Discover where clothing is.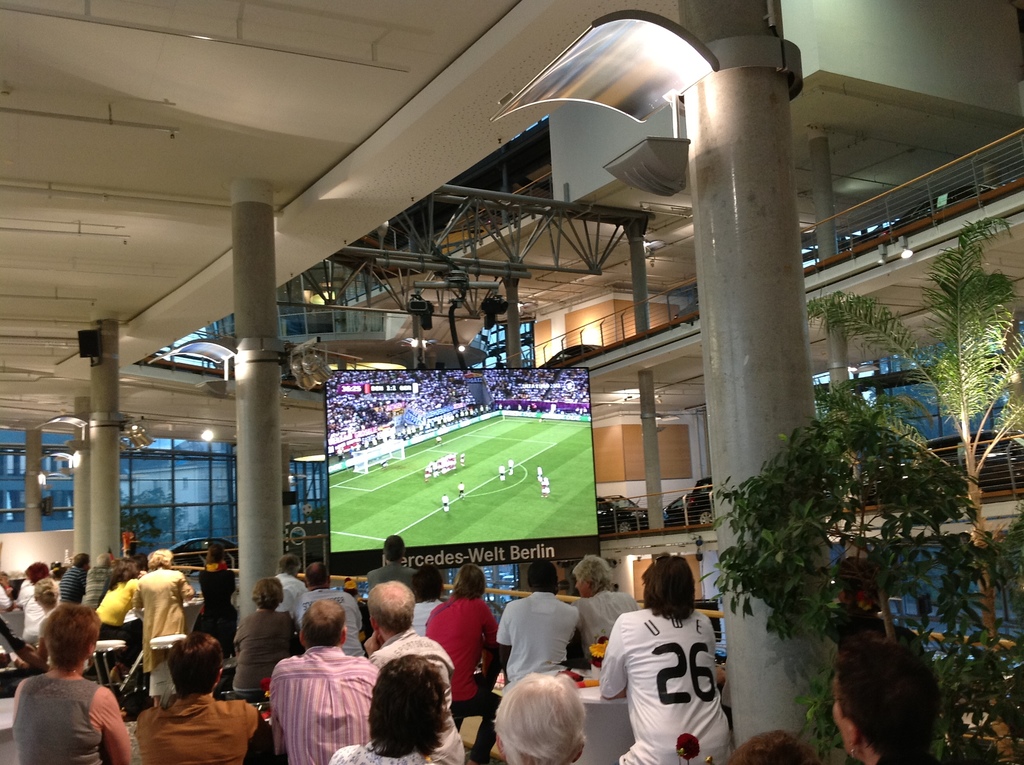
Discovered at bbox=(602, 593, 753, 746).
